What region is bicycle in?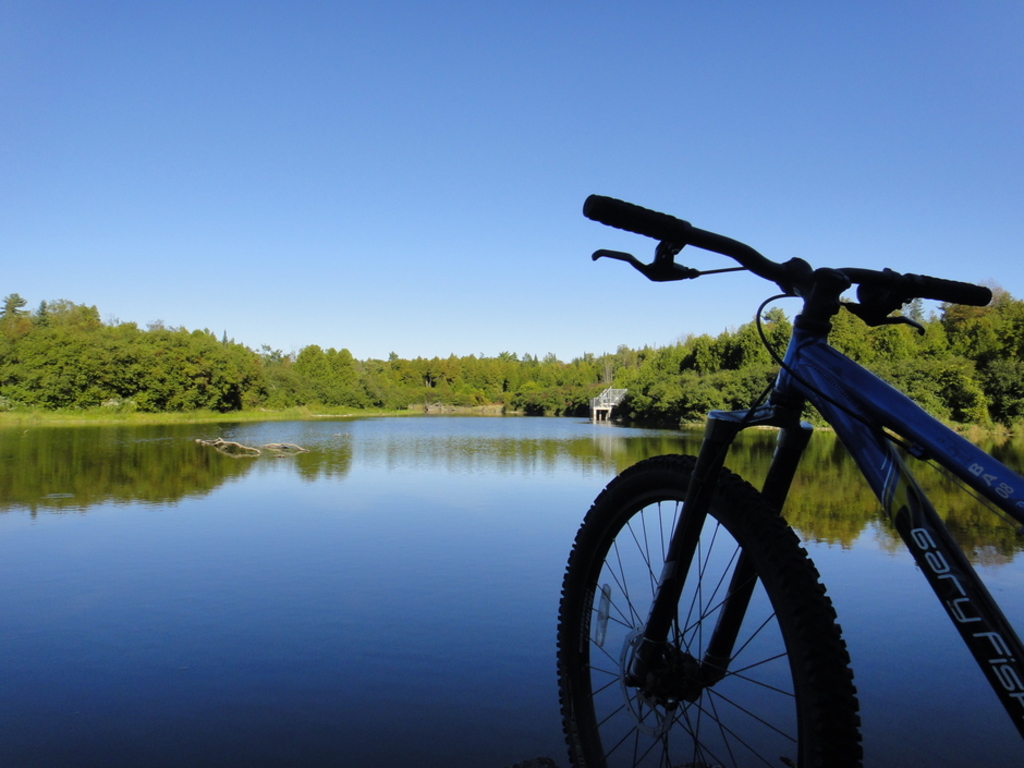
537, 120, 1023, 755.
